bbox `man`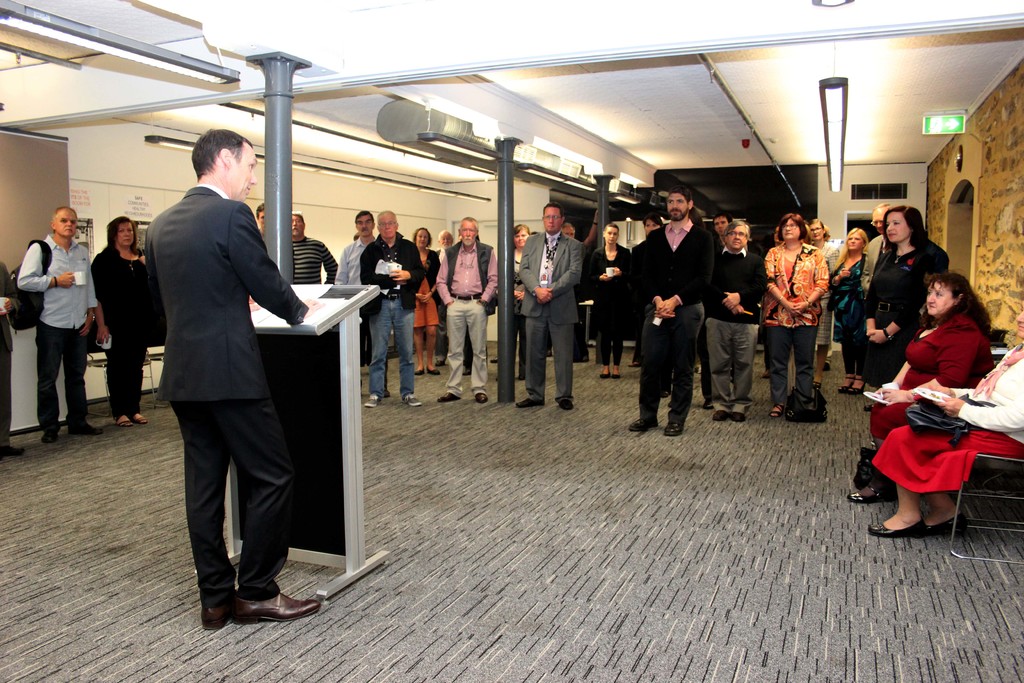
detection(707, 211, 760, 262)
